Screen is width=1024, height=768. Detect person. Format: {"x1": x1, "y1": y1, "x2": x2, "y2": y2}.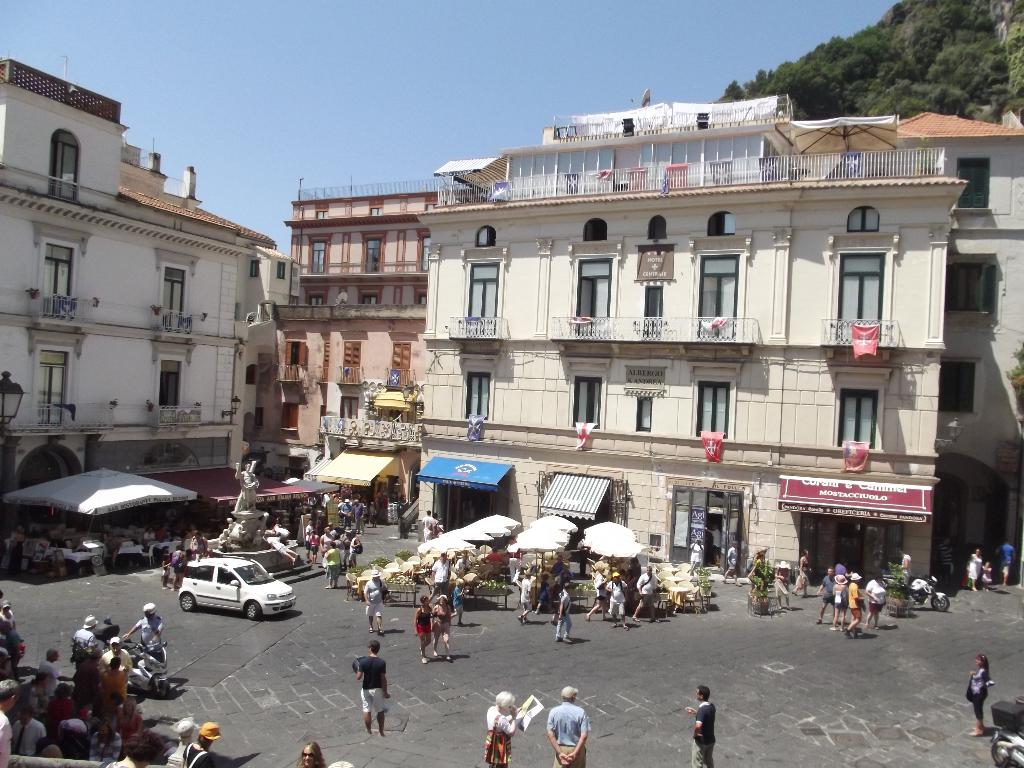
{"x1": 367, "y1": 576, "x2": 381, "y2": 630}.
